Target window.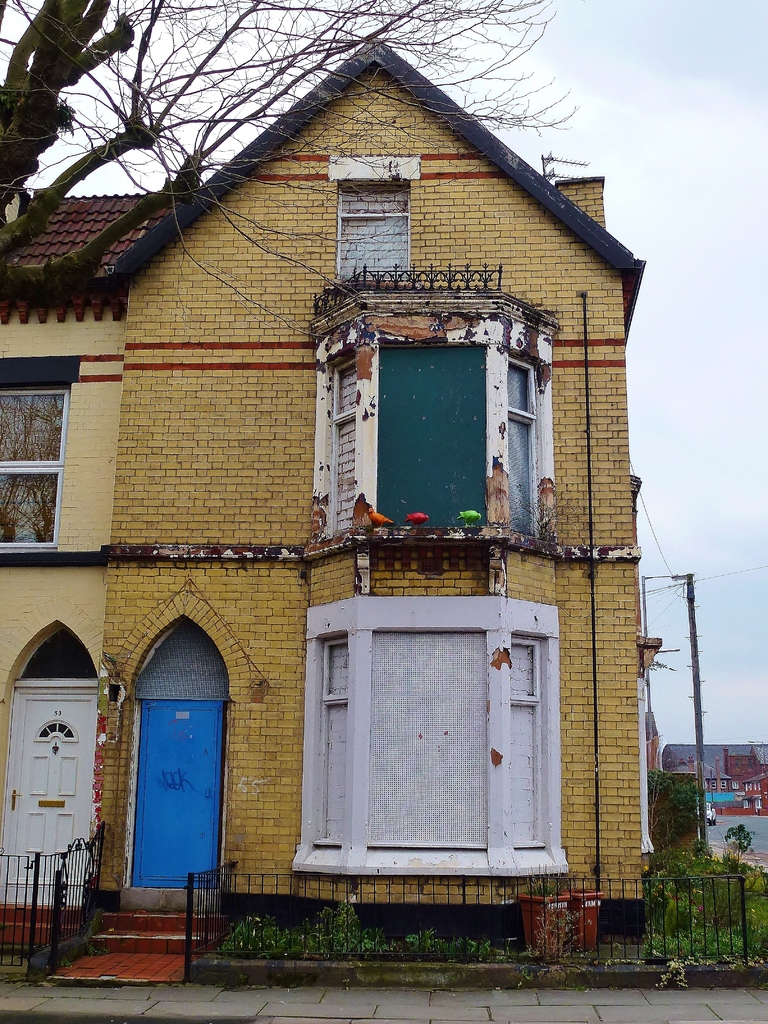
Target region: 137,621,226,698.
